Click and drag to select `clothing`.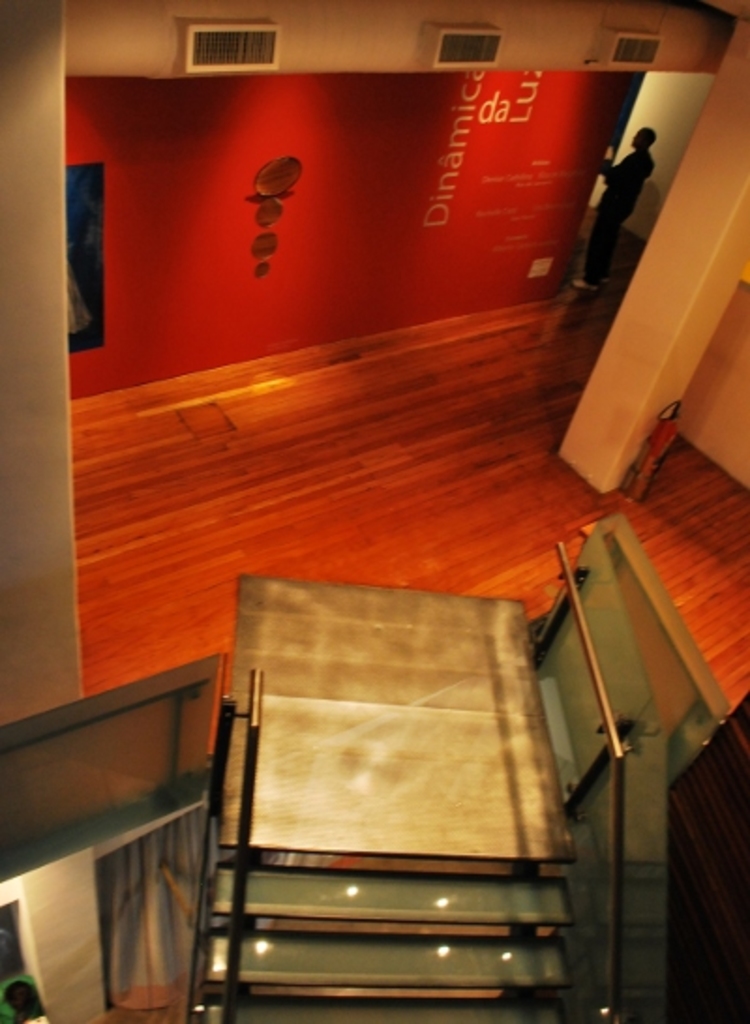
Selection: 572/141/658/285.
